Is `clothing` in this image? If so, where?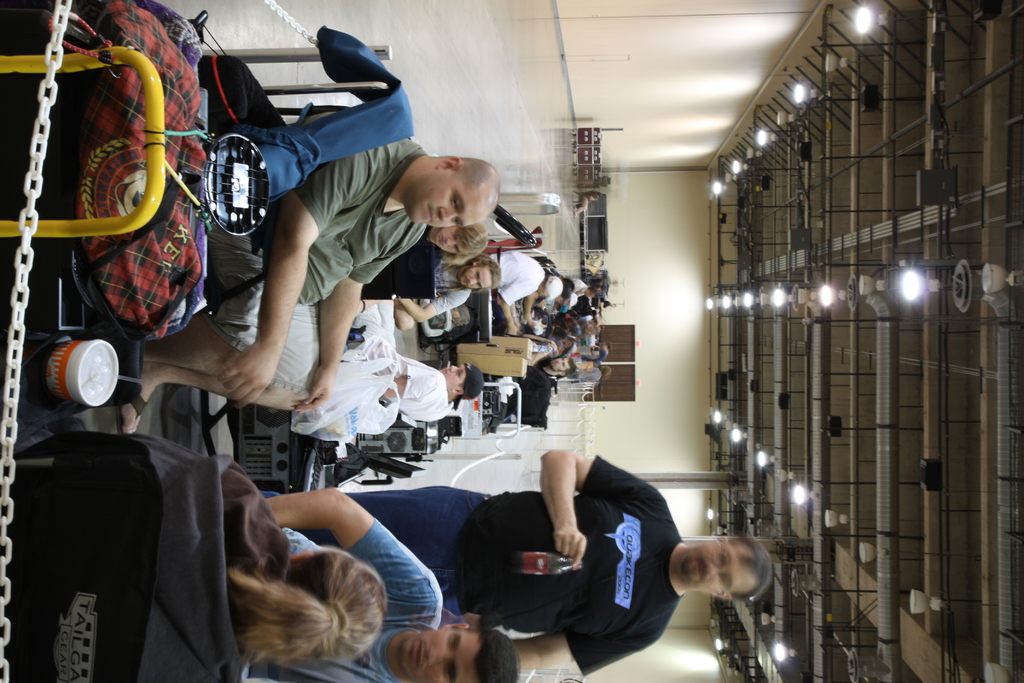
Yes, at (left=468, top=458, right=678, bottom=680).
